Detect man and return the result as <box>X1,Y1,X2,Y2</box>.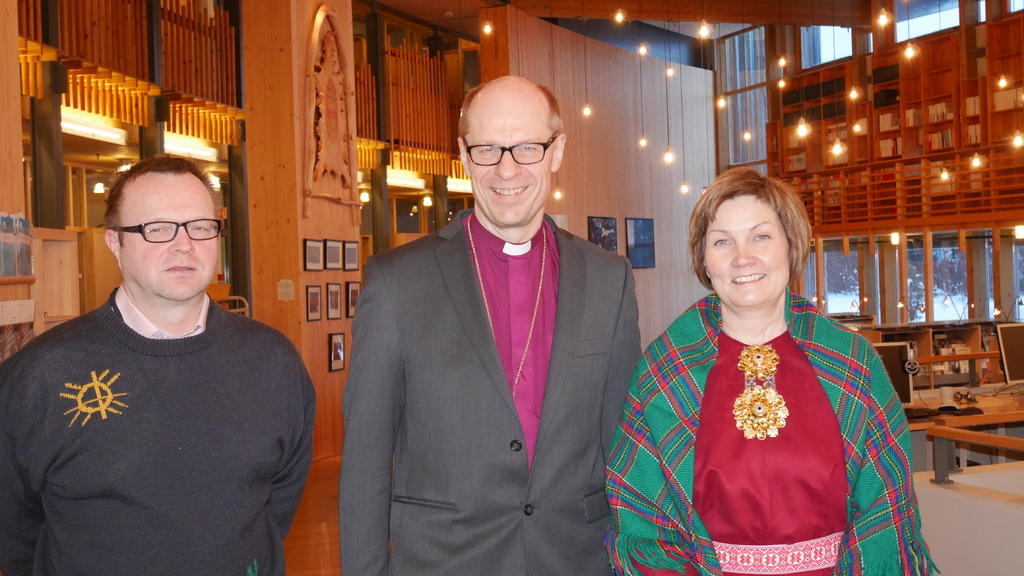
<box>343,73,639,575</box>.
